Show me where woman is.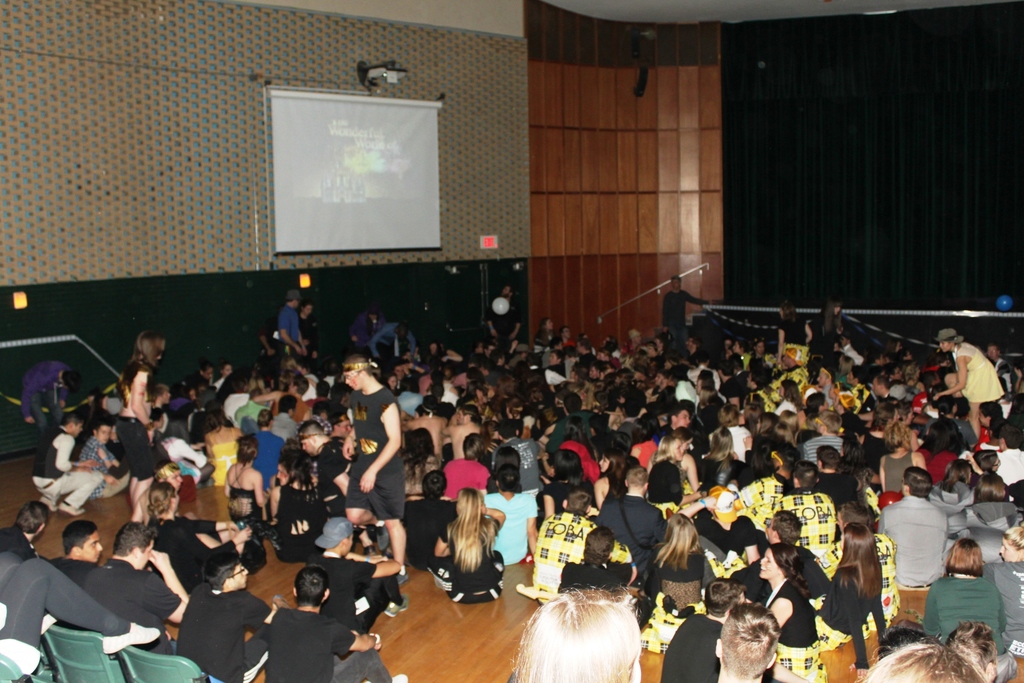
woman is at crop(776, 300, 816, 364).
